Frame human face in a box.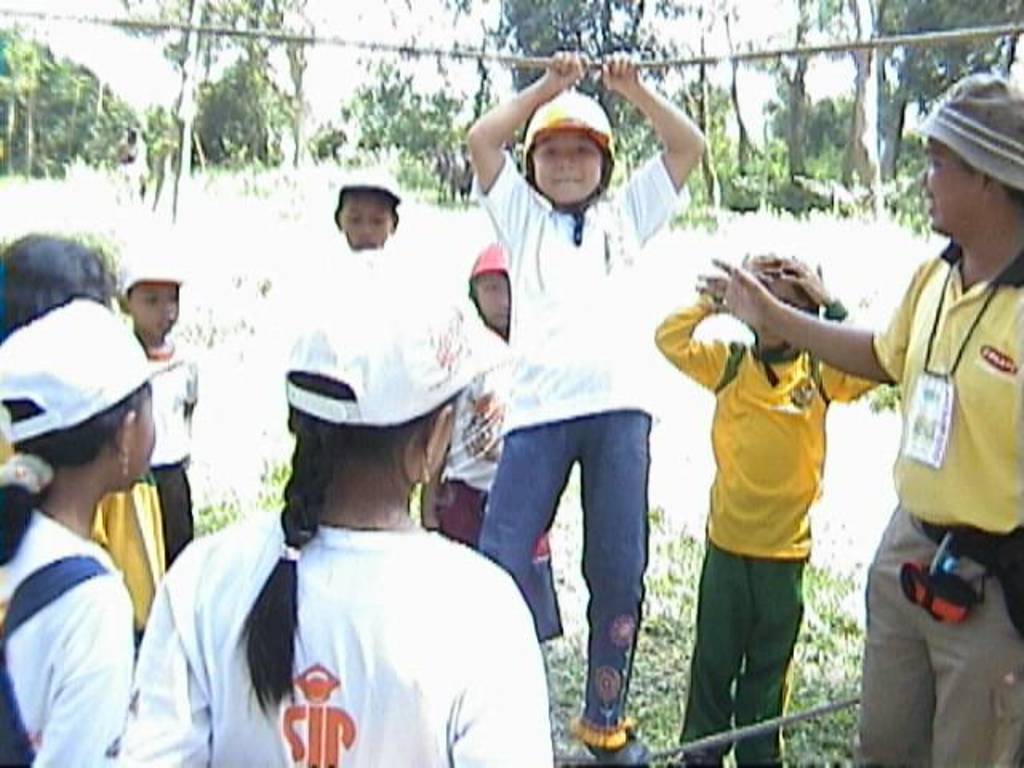
(left=474, top=272, right=517, bottom=333).
